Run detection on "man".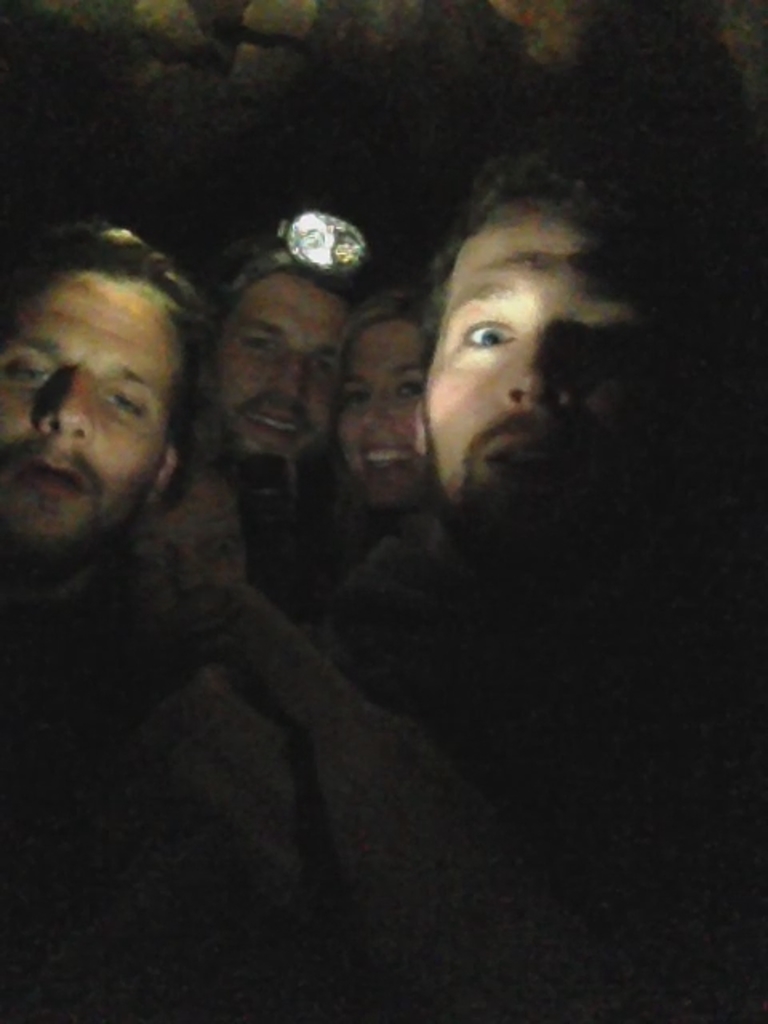
Result: [190,243,366,634].
